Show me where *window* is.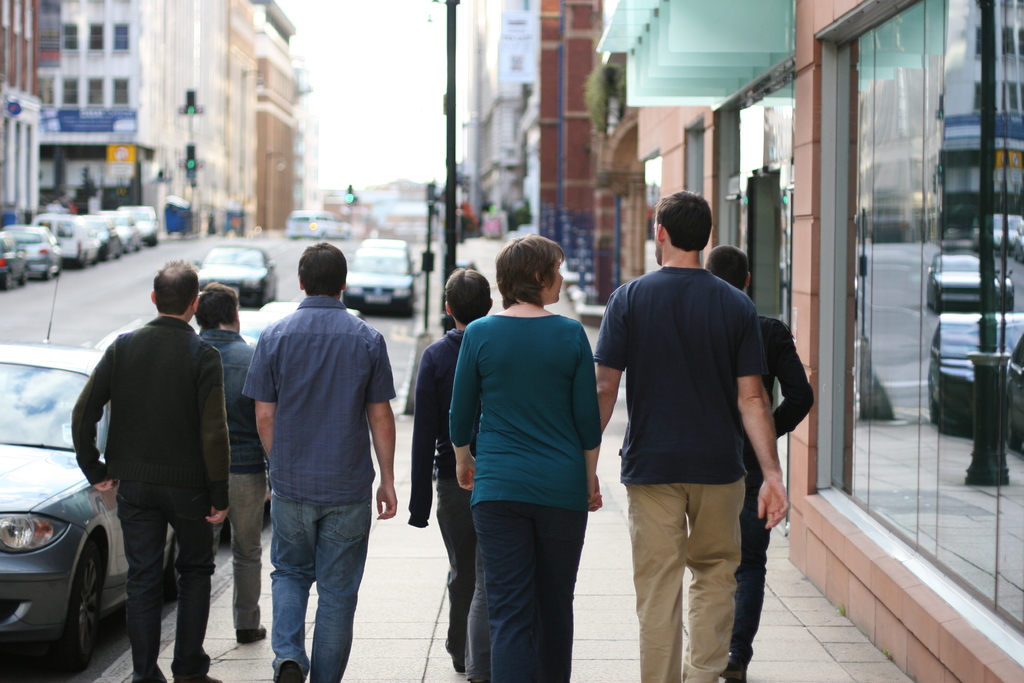
*window* is at rect(88, 78, 105, 103).
